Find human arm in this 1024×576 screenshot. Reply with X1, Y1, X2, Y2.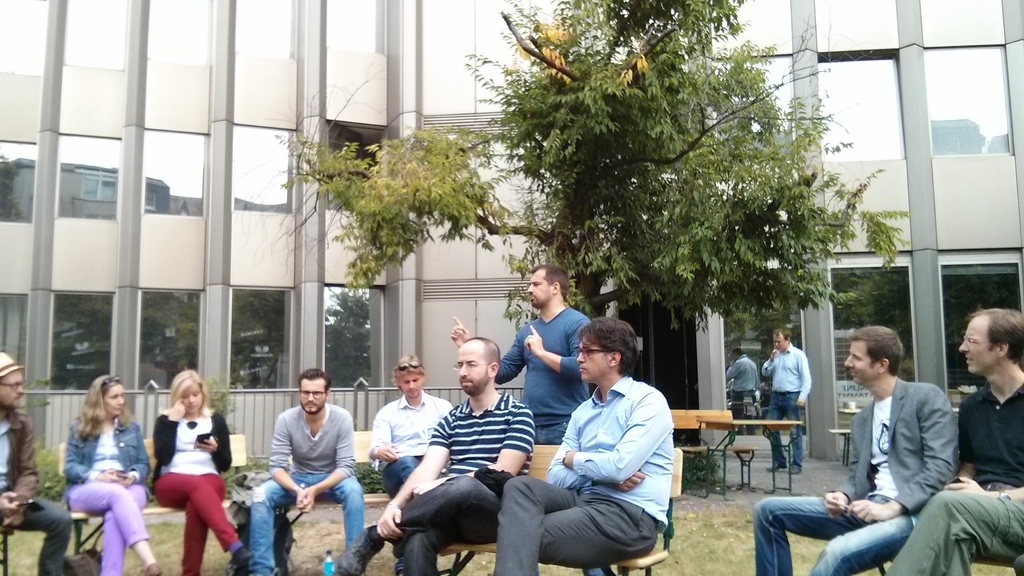
152, 395, 188, 468.
